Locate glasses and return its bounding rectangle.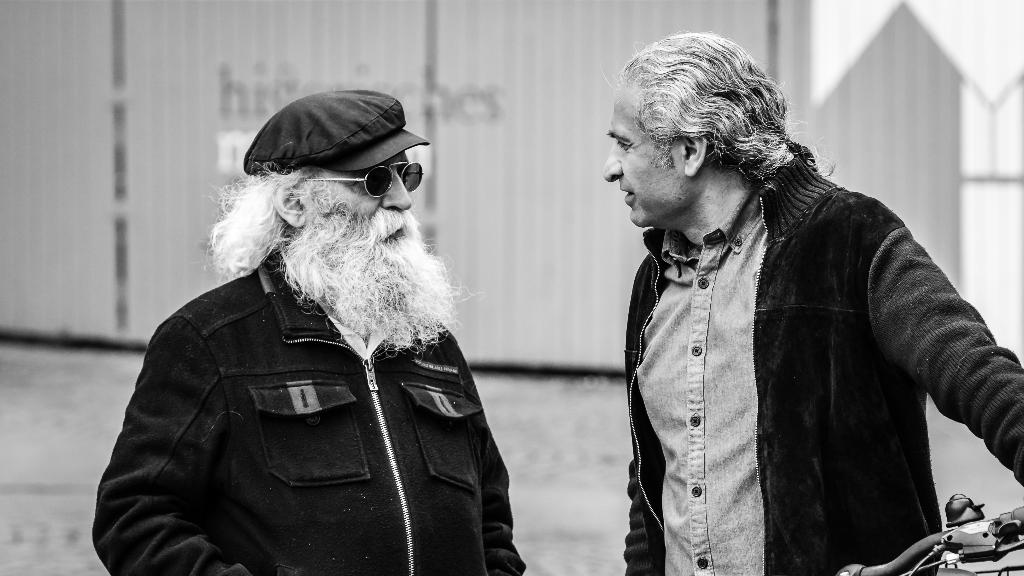
{"left": 300, "top": 156, "right": 426, "bottom": 196}.
